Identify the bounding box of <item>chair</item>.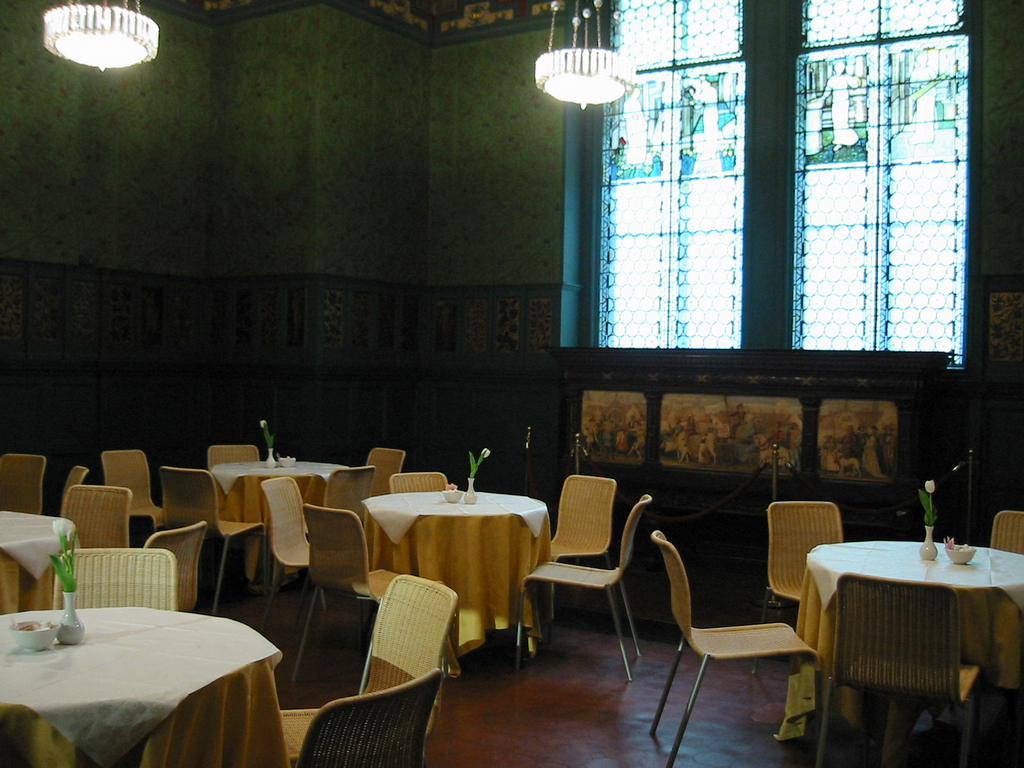
box=[810, 572, 983, 767].
